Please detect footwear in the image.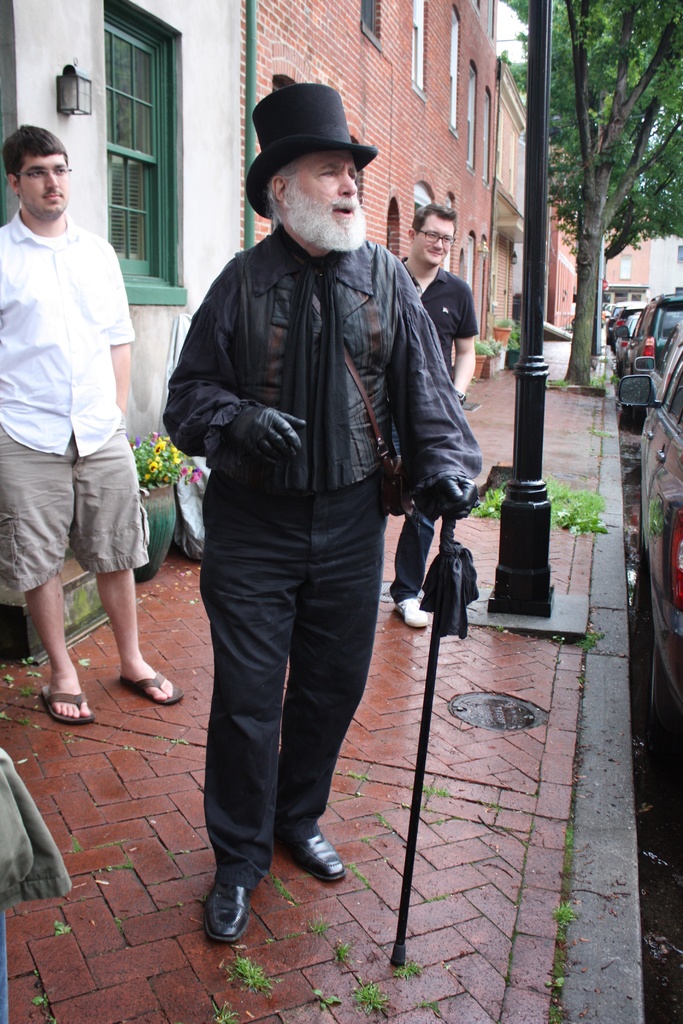
397 597 429 634.
